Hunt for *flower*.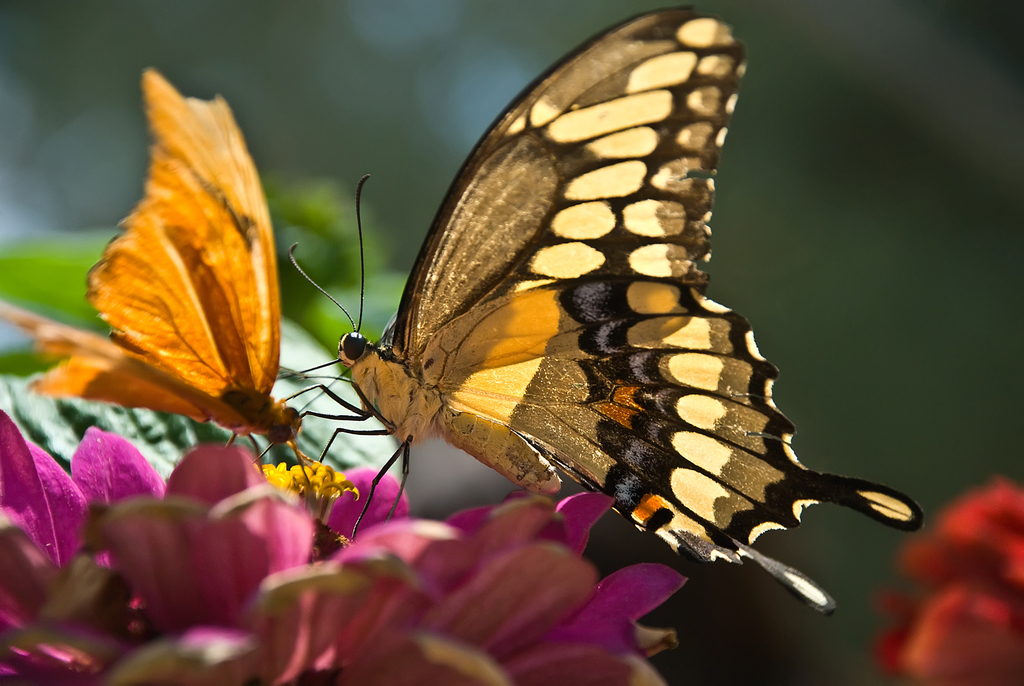
Hunted down at bbox=(0, 406, 684, 685).
